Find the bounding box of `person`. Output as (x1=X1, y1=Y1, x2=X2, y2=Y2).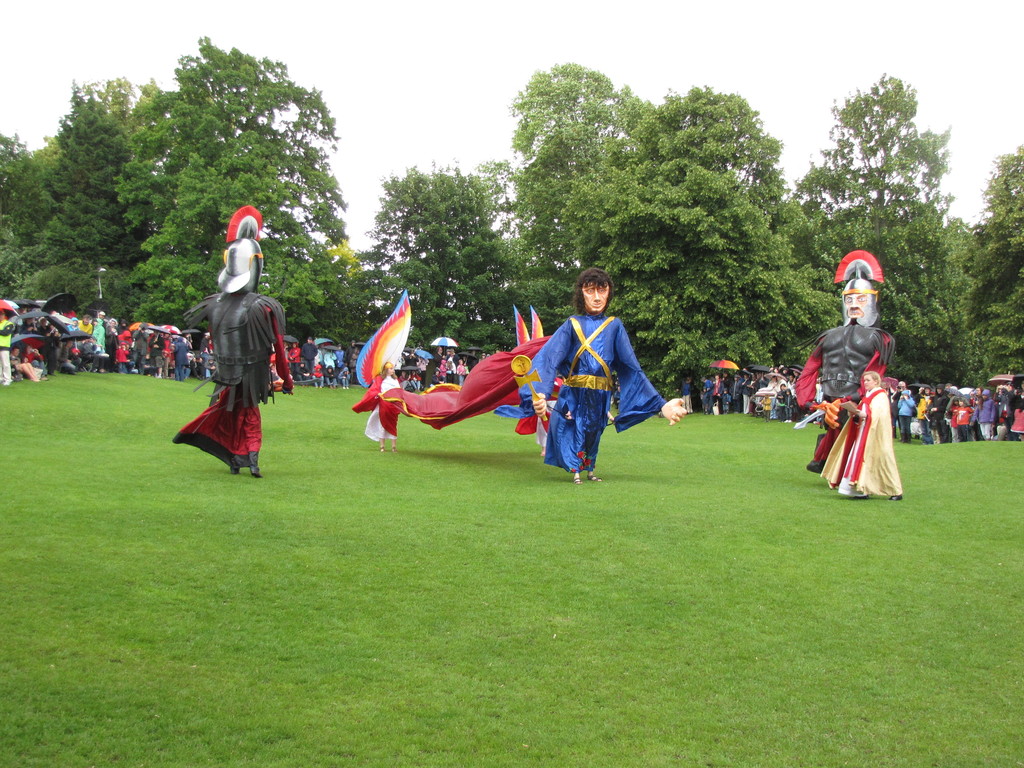
(x1=948, y1=394, x2=967, y2=442).
